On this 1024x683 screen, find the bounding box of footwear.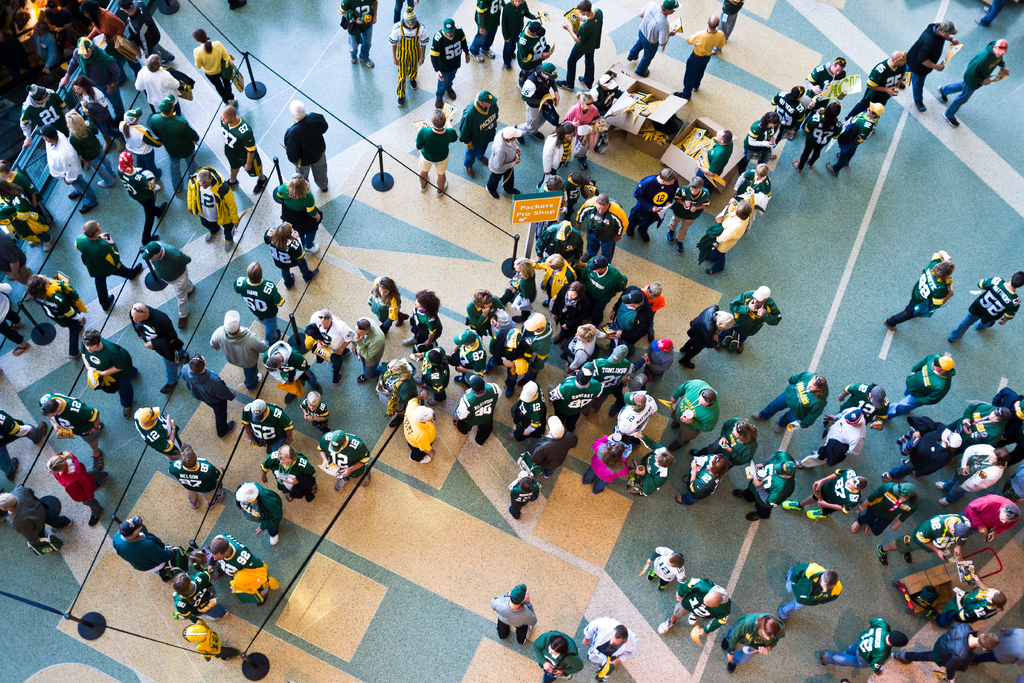
Bounding box: region(903, 460, 908, 466).
